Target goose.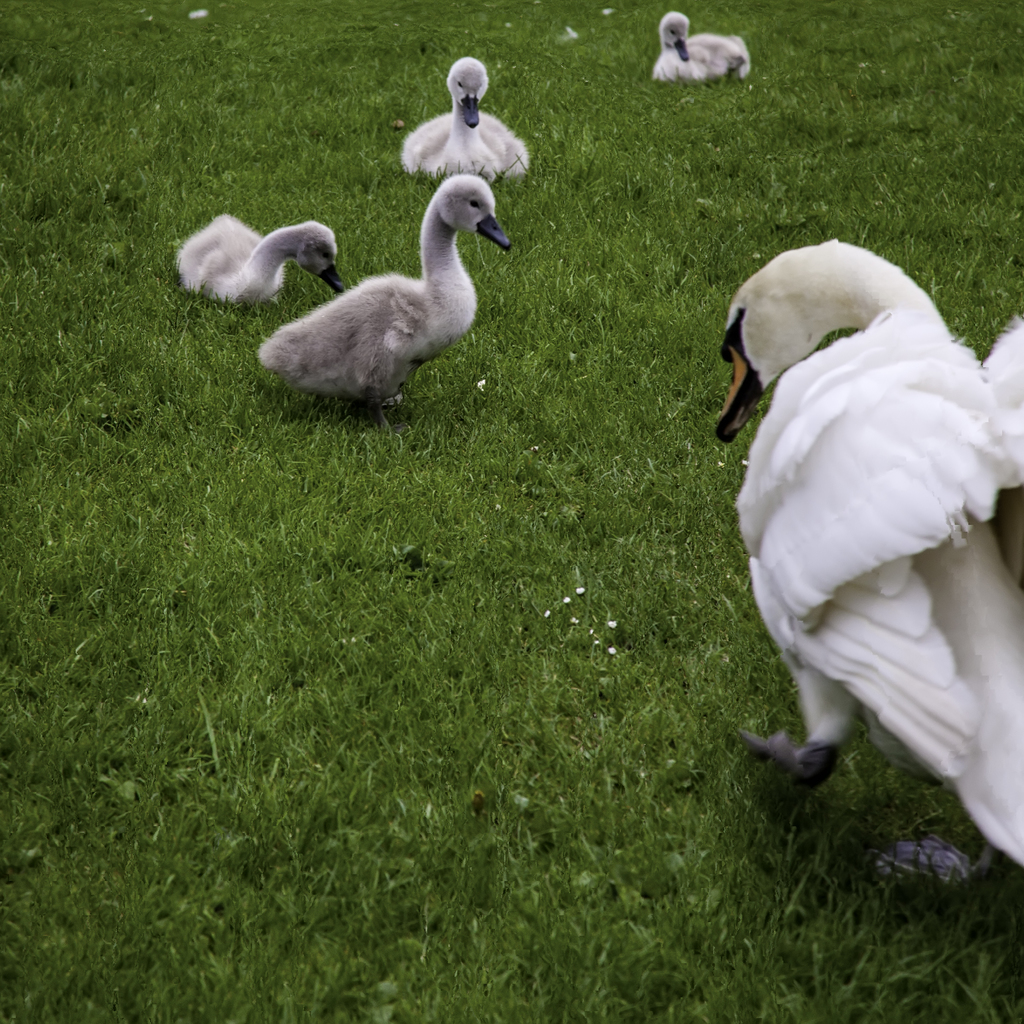
Target region: l=717, t=244, r=1023, b=897.
